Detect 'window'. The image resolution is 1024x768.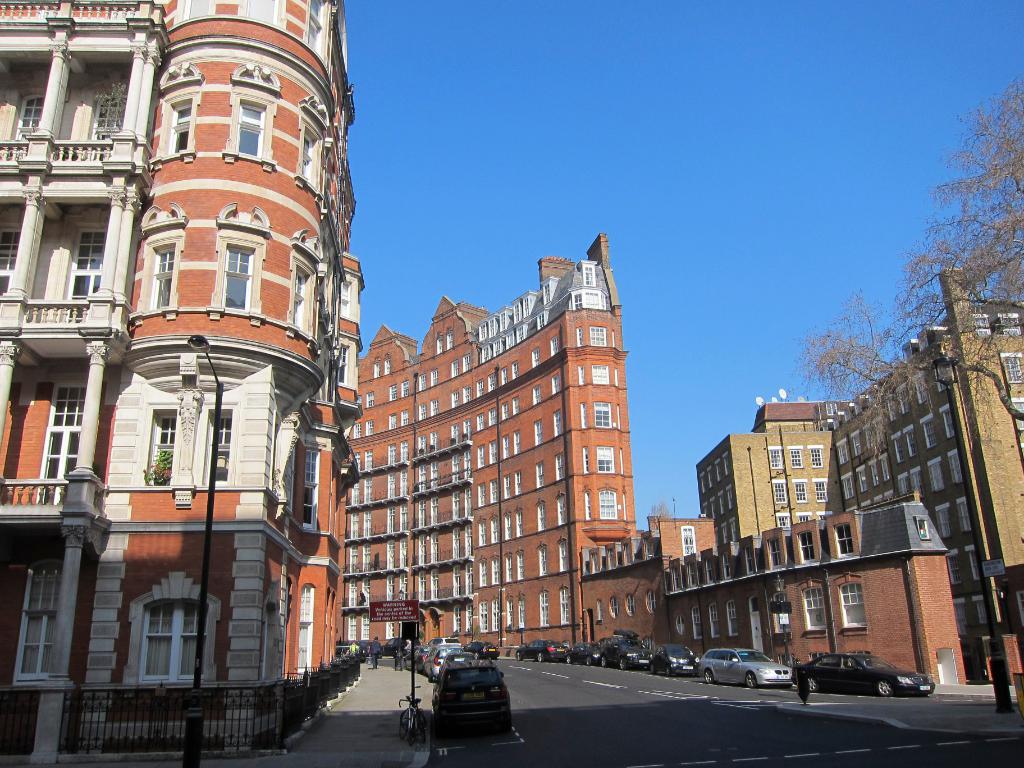
(left=504, top=470, right=513, bottom=497).
